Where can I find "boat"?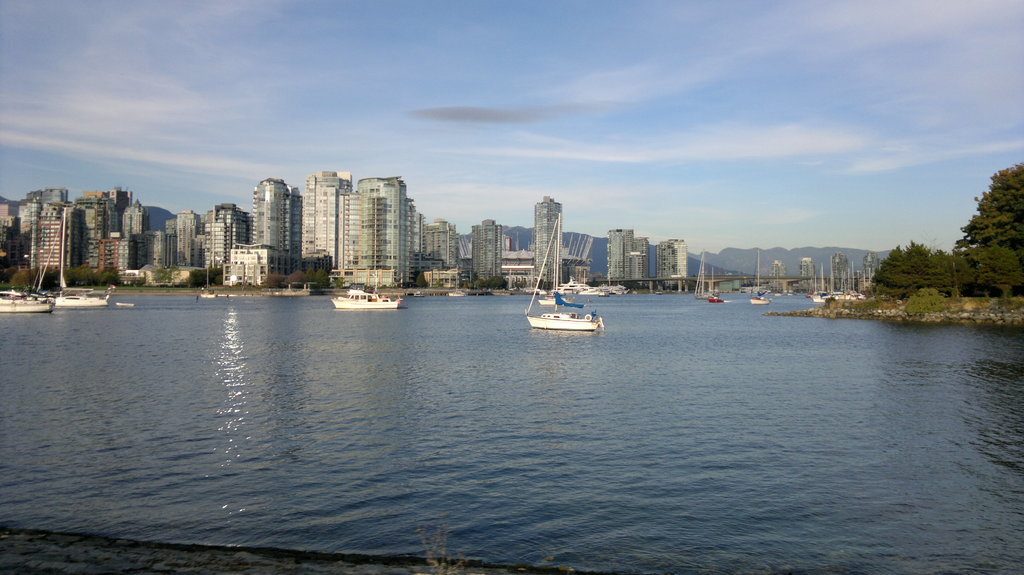
You can find it at rect(0, 295, 55, 316).
